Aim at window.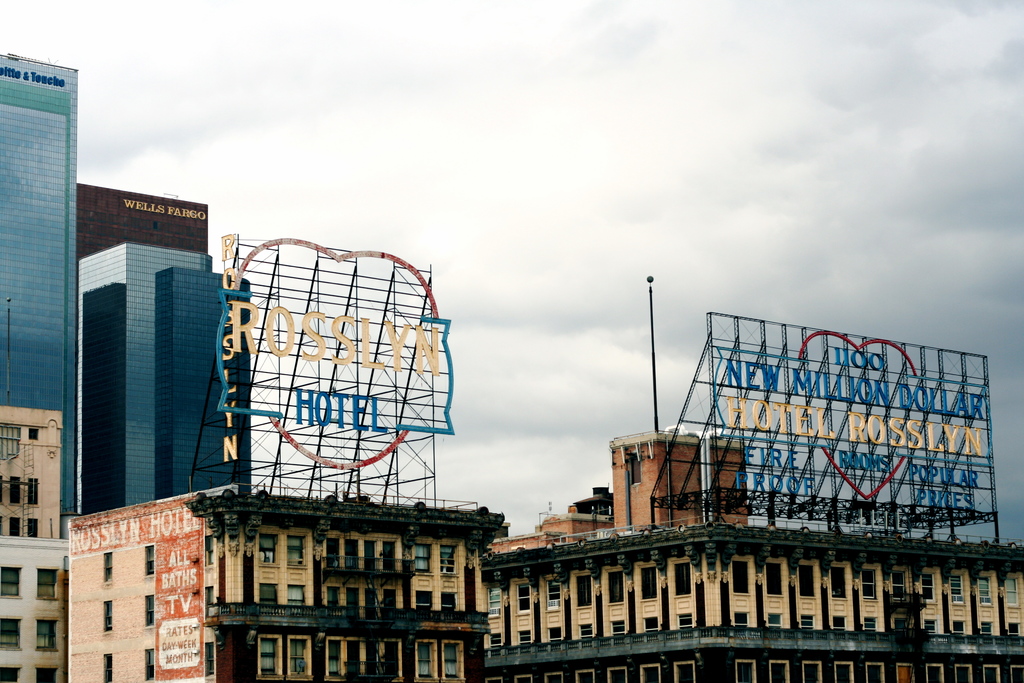
Aimed at [102, 551, 114, 581].
